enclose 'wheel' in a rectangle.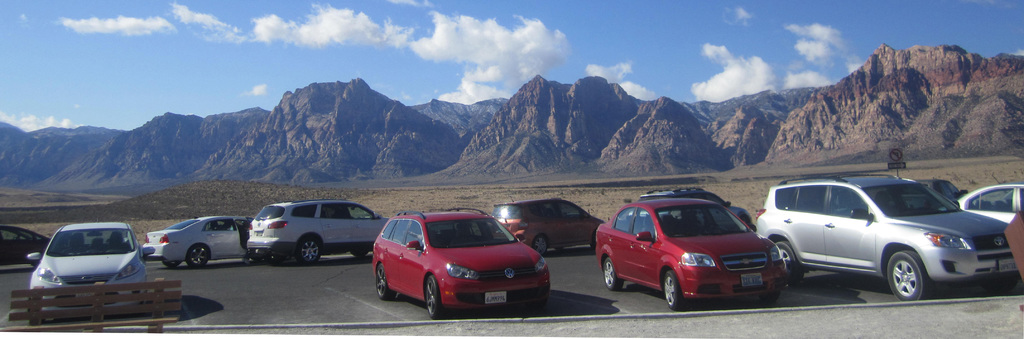
(left=532, top=234, right=548, bottom=257).
